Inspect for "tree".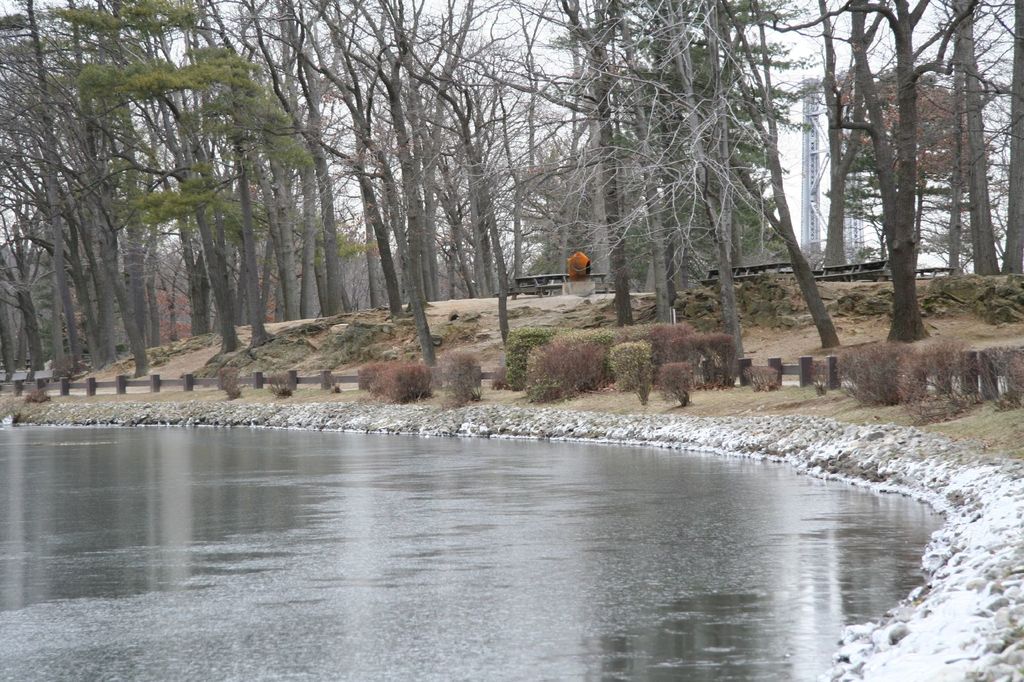
Inspection: 0/0/832/377.
